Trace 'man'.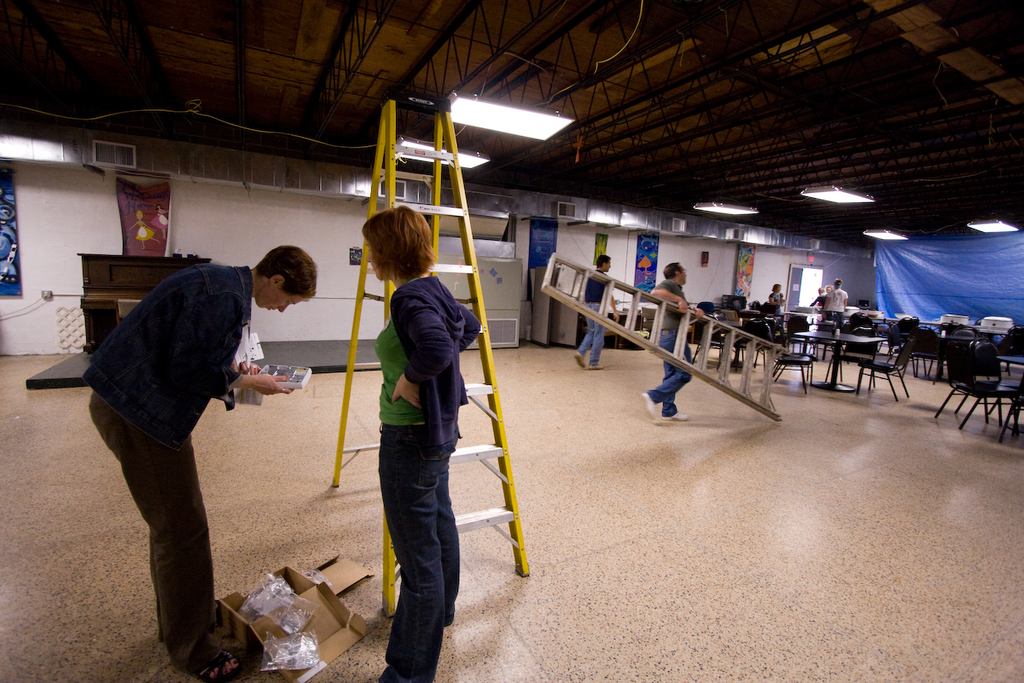
Traced to <box>638,260,708,419</box>.
